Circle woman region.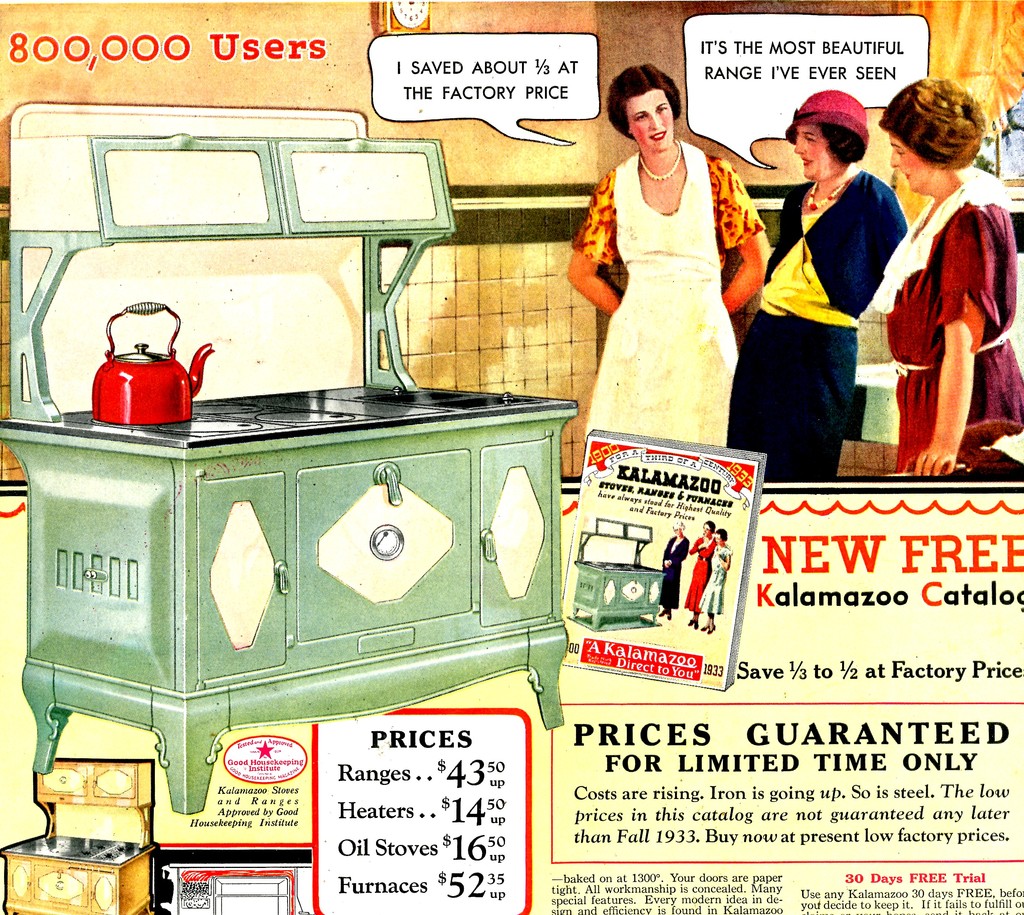
Region: pyautogui.locateOnScreen(680, 519, 718, 622).
